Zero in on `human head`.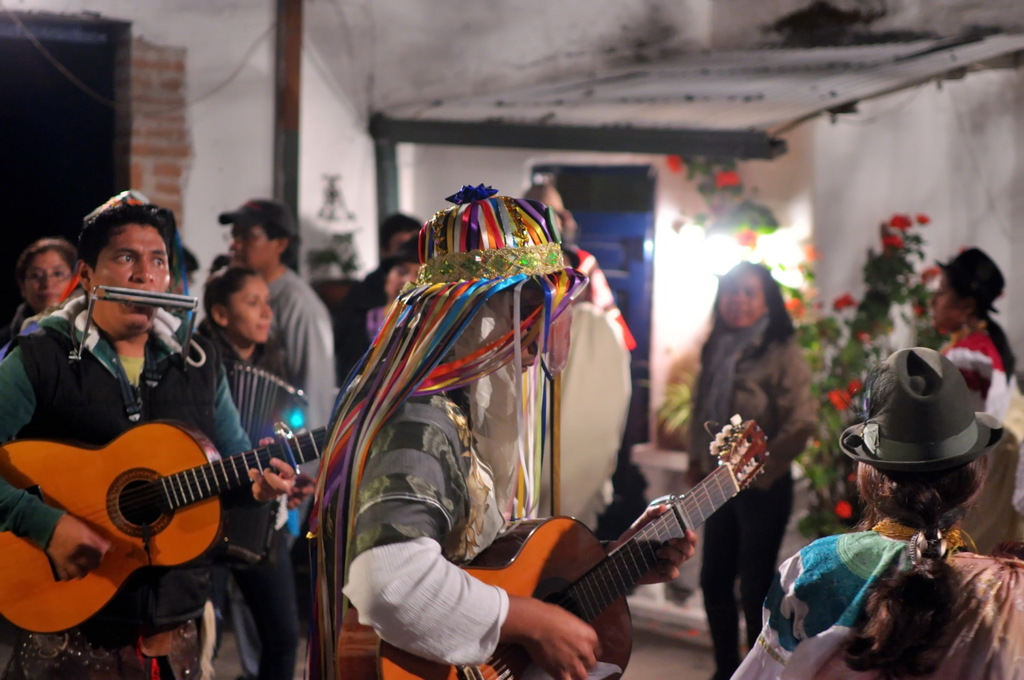
Zeroed in: [931, 251, 996, 331].
